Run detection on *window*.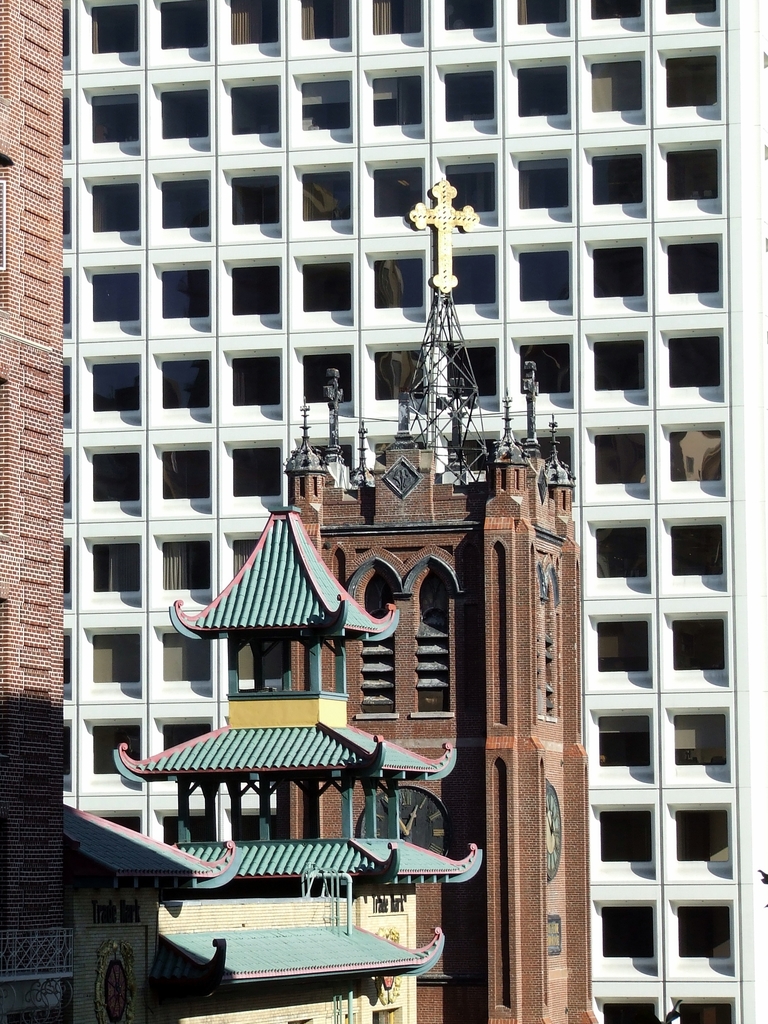
Result: region(605, 906, 663, 958).
